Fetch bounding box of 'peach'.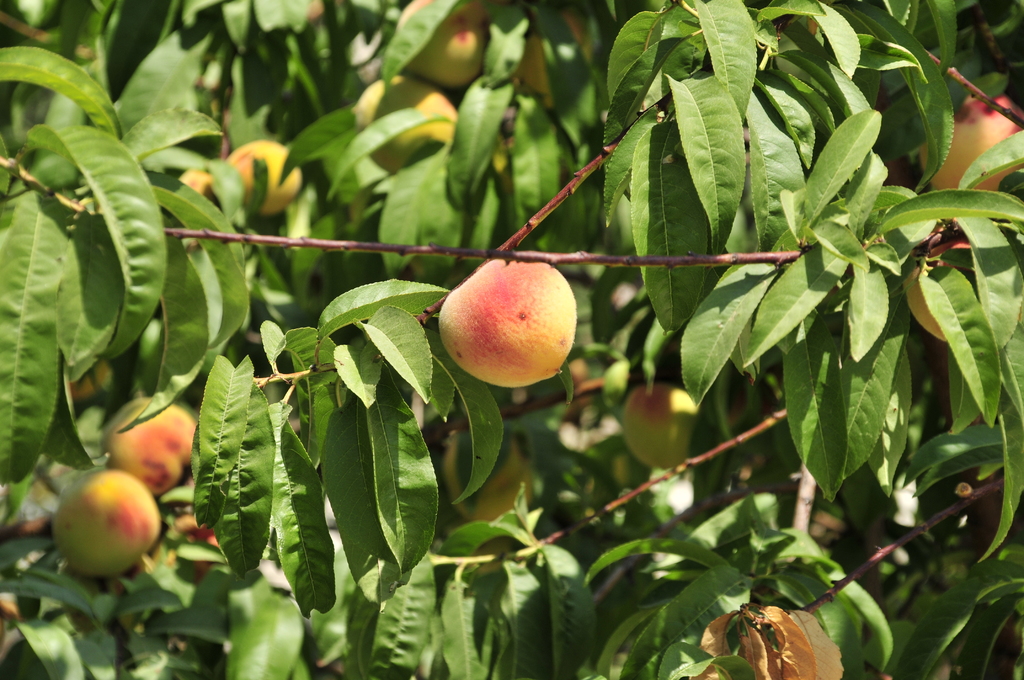
Bbox: BBox(55, 465, 161, 576).
